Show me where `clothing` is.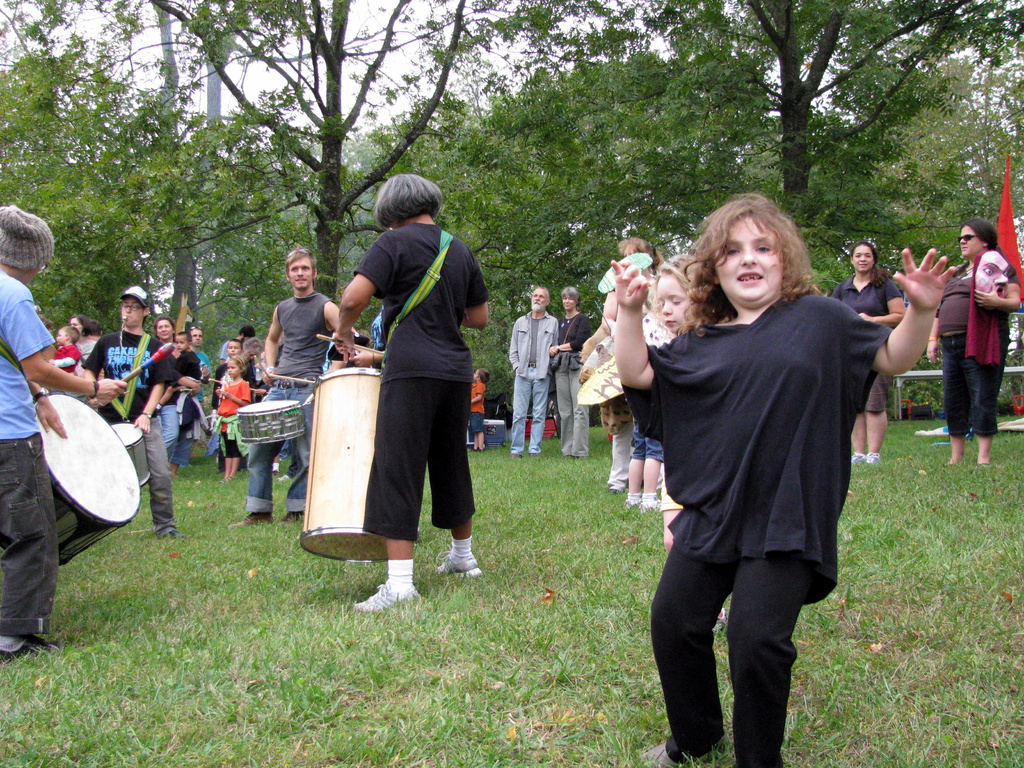
`clothing` is at bbox(212, 355, 257, 456).
